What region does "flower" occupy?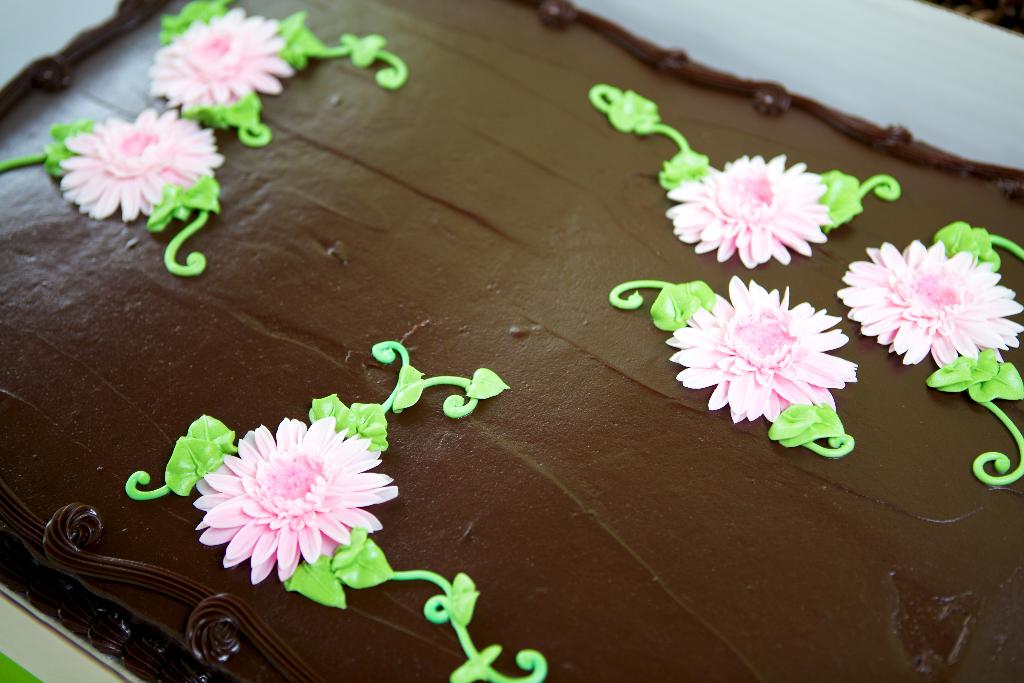
(53,105,230,225).
